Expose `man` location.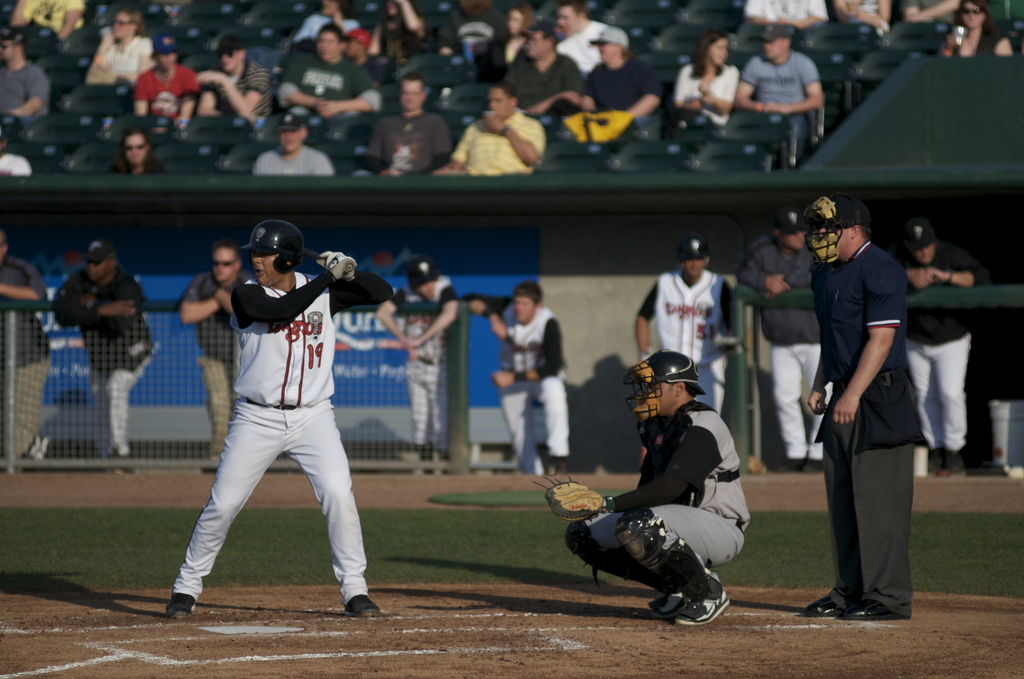
Exposed at <box>463,279,571,479</box>.
